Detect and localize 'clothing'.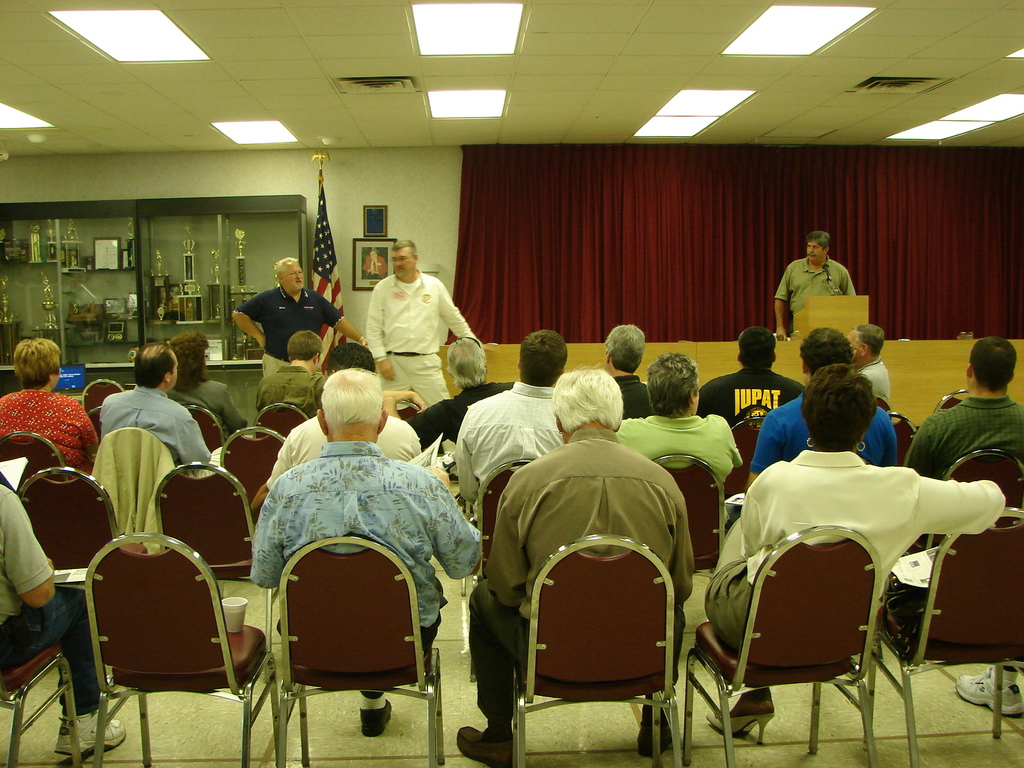
Localized at detection(601, 414, 745, 500).
